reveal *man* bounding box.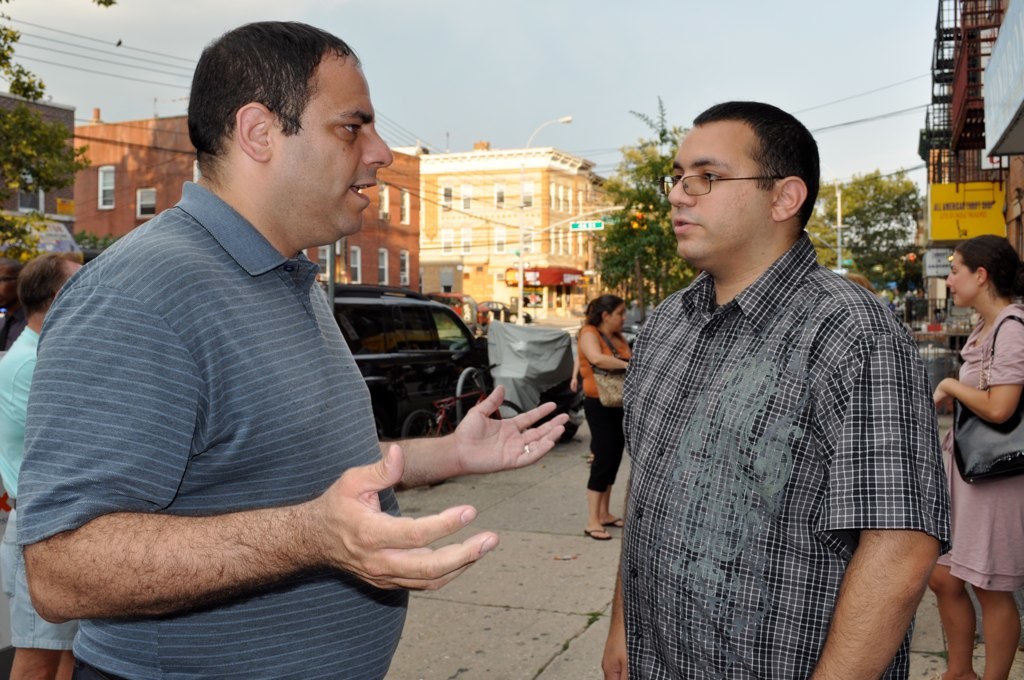
Revealed: BBox(612, 95, 954, 676).
